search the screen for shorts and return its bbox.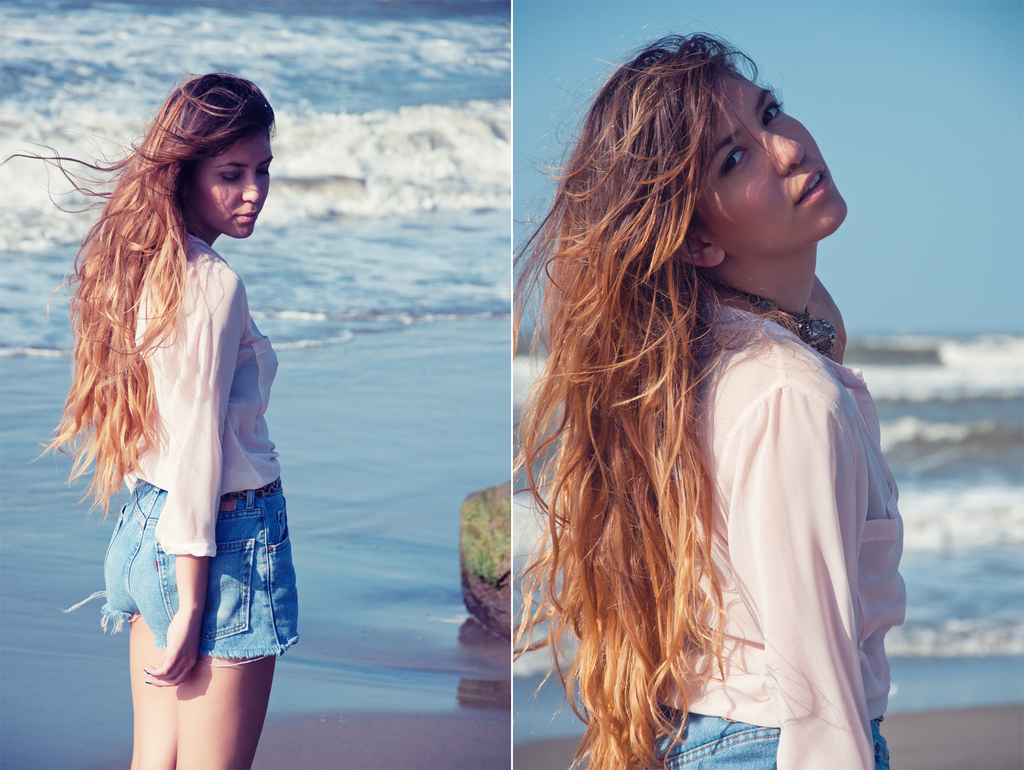
Found: (94, 509, 294, 682).
